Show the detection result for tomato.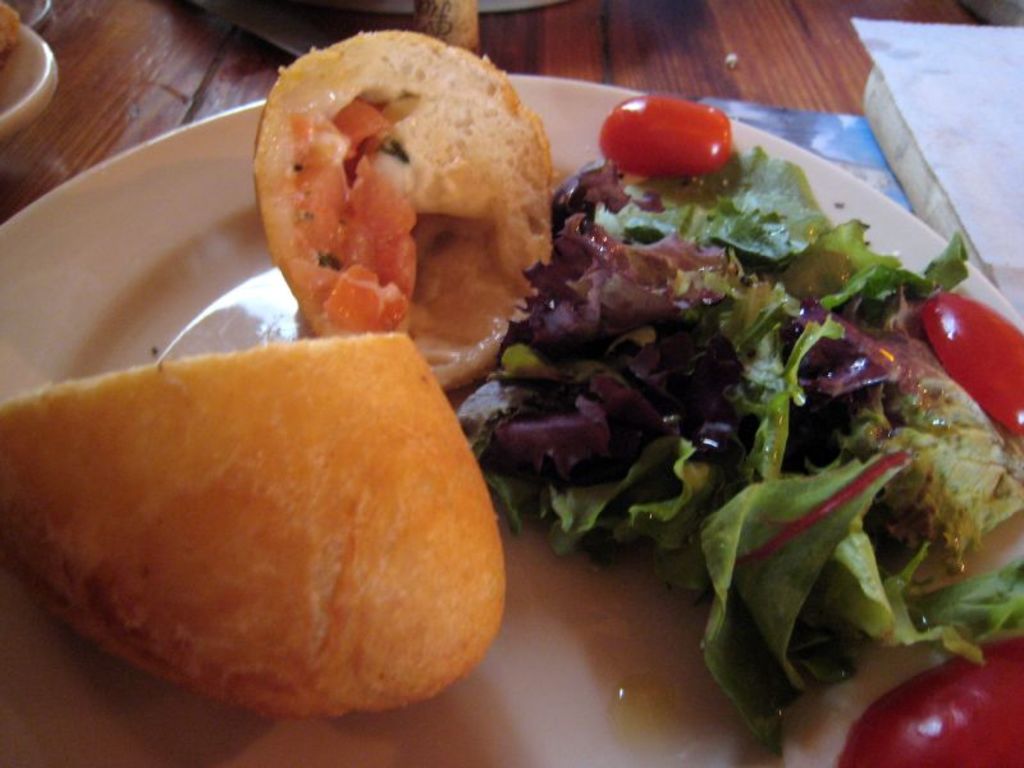
{"x1": 829, "y1": 640, "x2": 1023, "y2": 767}.
